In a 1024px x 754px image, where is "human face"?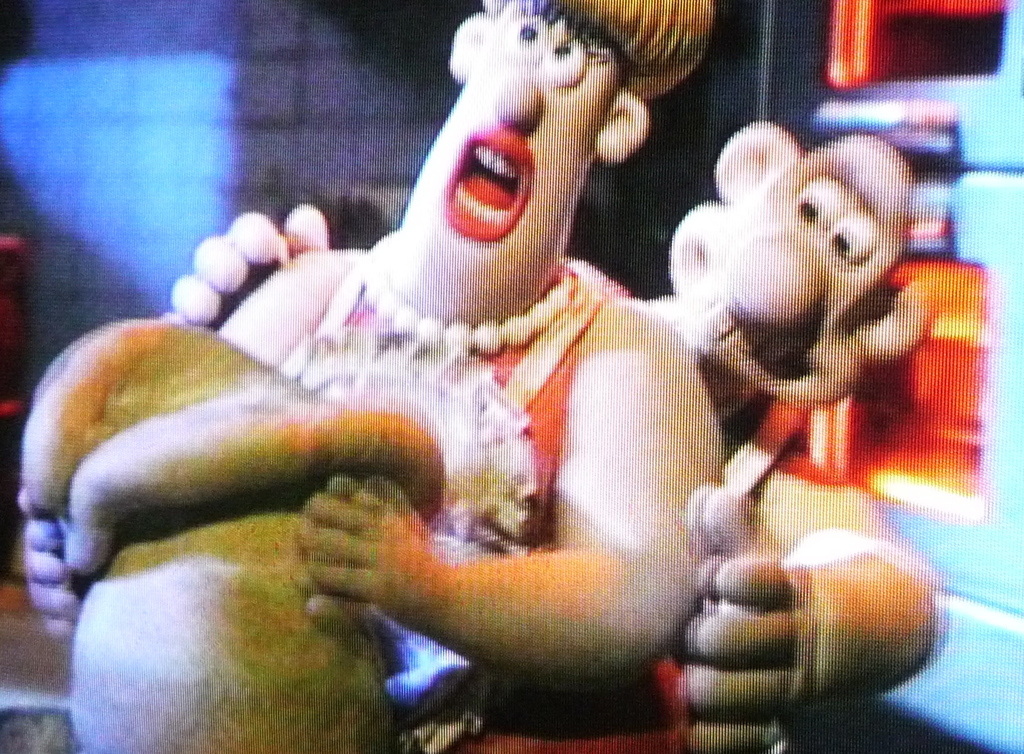
x1=668 y1=136 x2=913 y2=406.
